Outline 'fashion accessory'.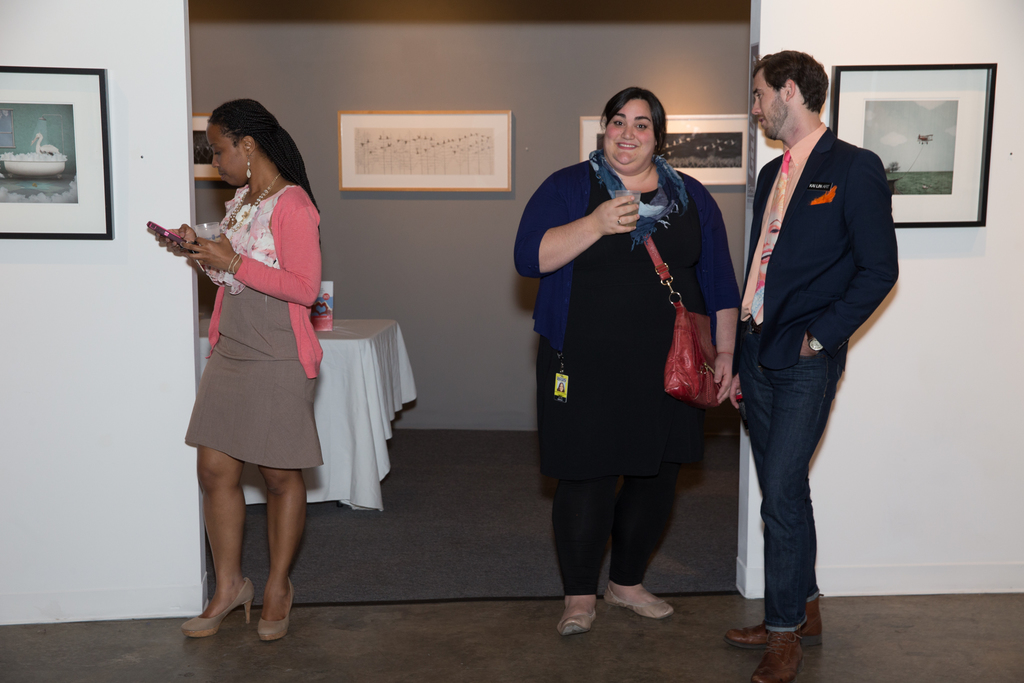
Outline: Rect(554, 595, 606, 634).
